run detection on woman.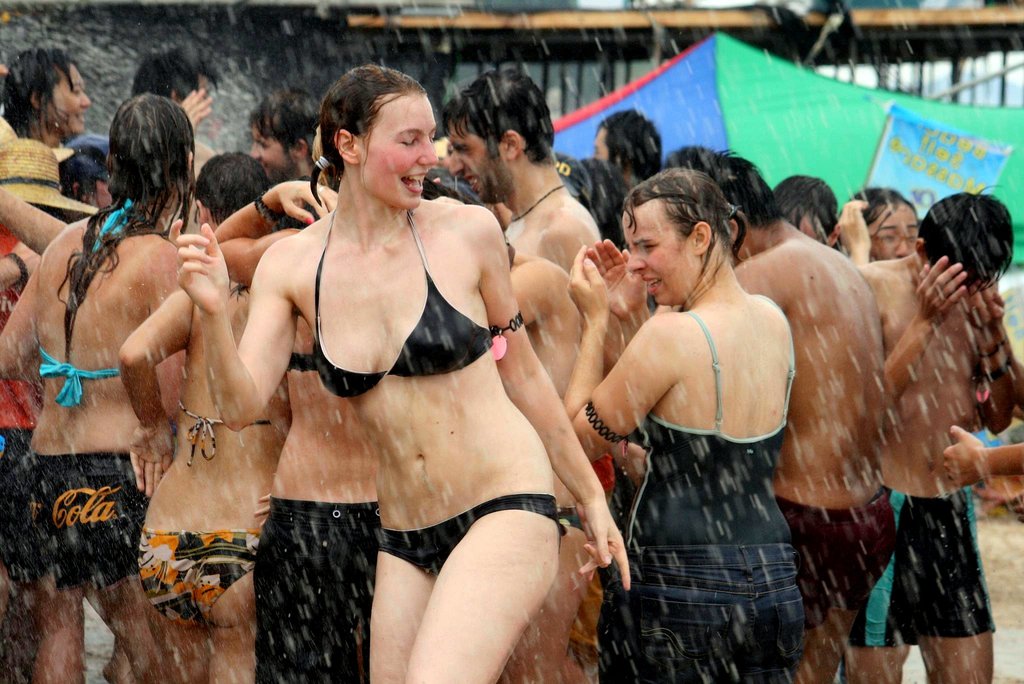
Result: x1=247, y1=67, x2=622, y2=682.
